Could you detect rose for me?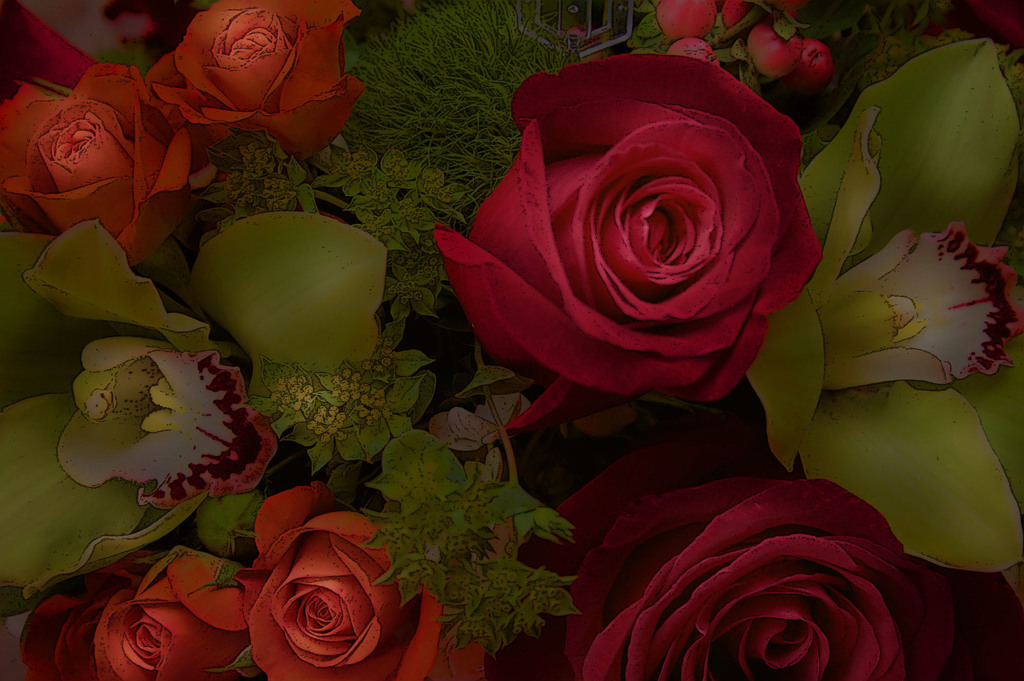
Detection result: select_region(518, 433, 1023, 680).
